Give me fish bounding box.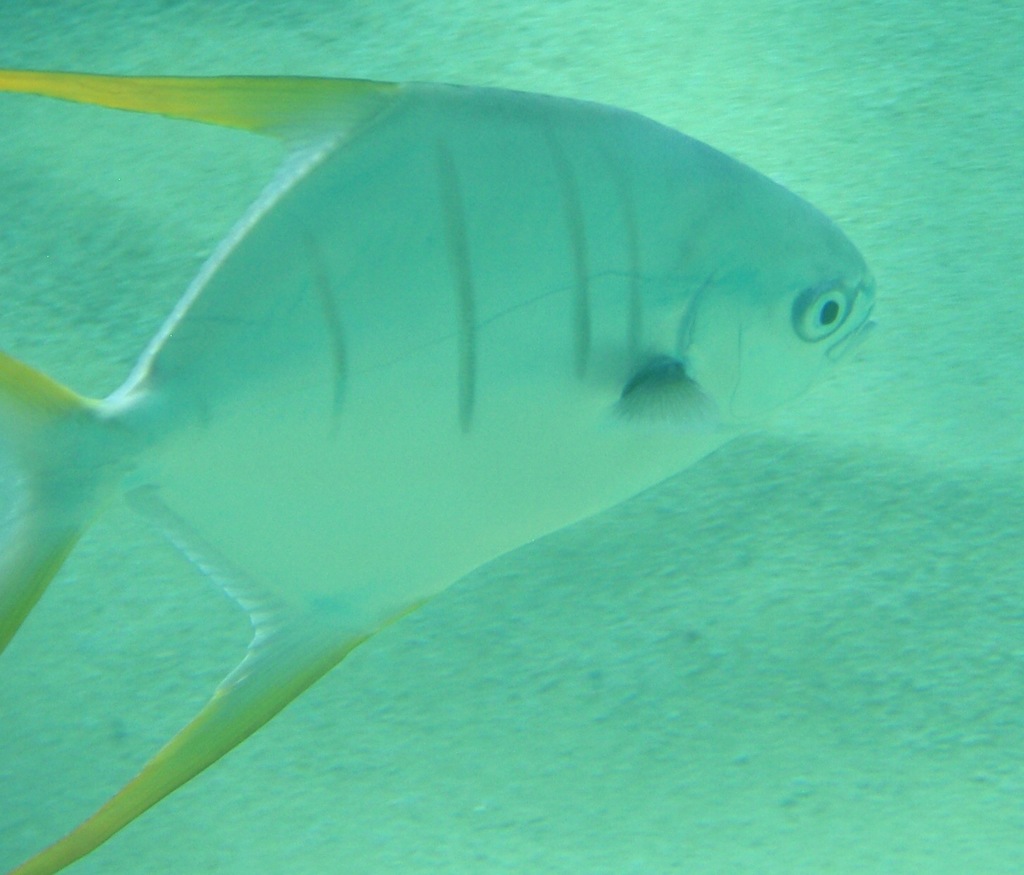
x1=0 y1=32 x2=876 y2=874.
